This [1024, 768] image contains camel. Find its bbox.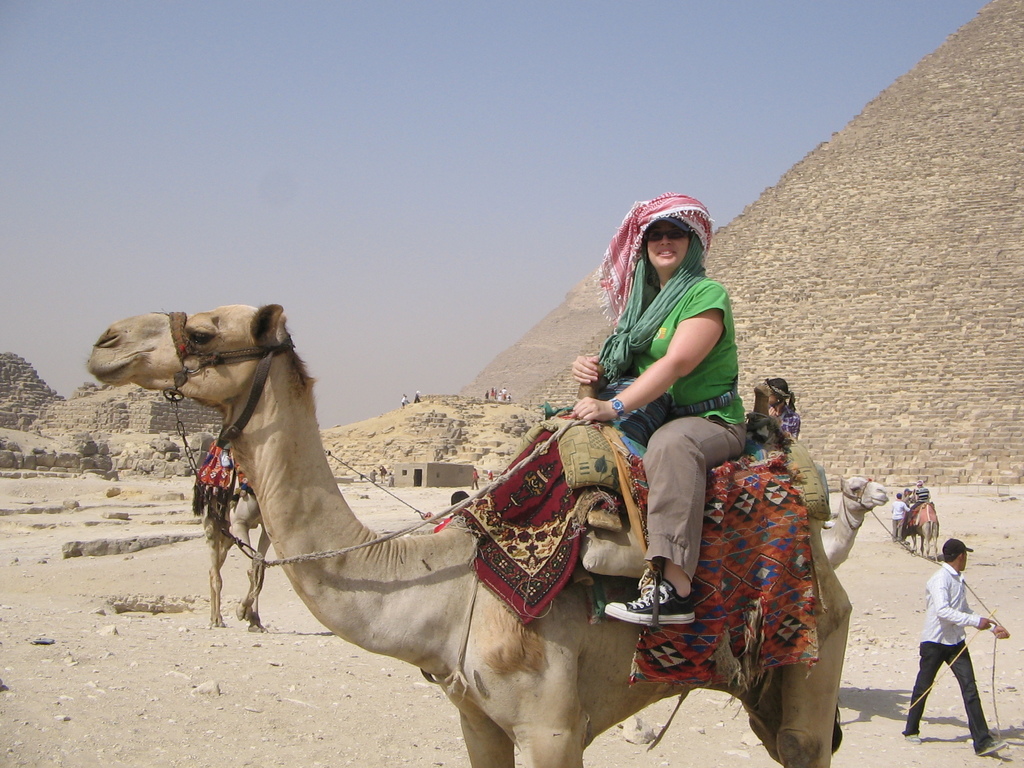
bbox=(203, 470, 268, 631).
